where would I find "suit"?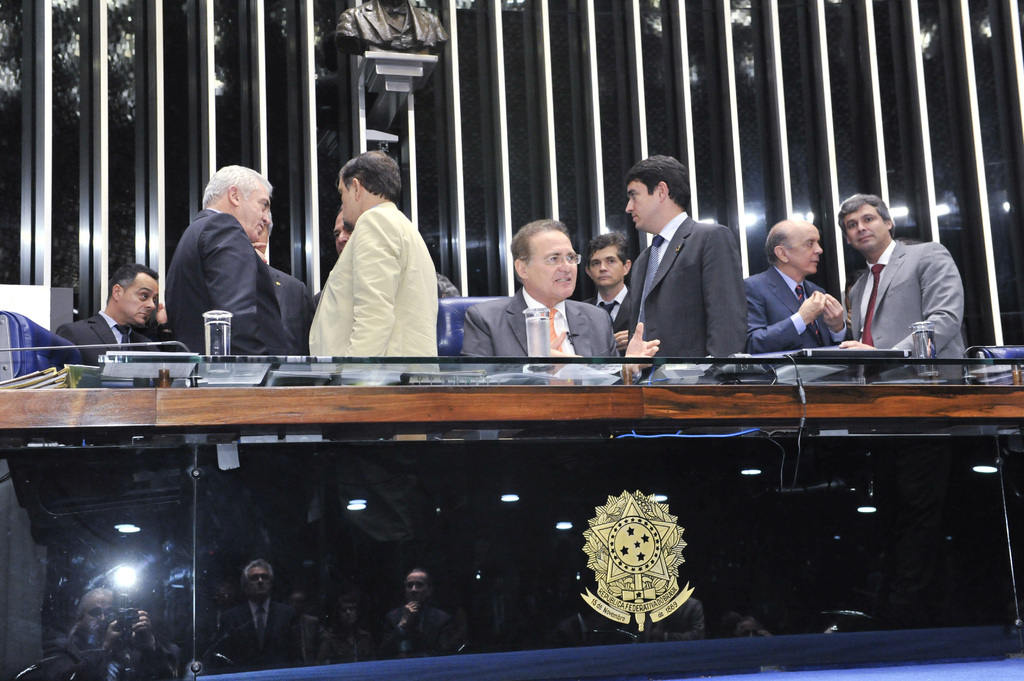
At locate(746, 270, 852, 356).
